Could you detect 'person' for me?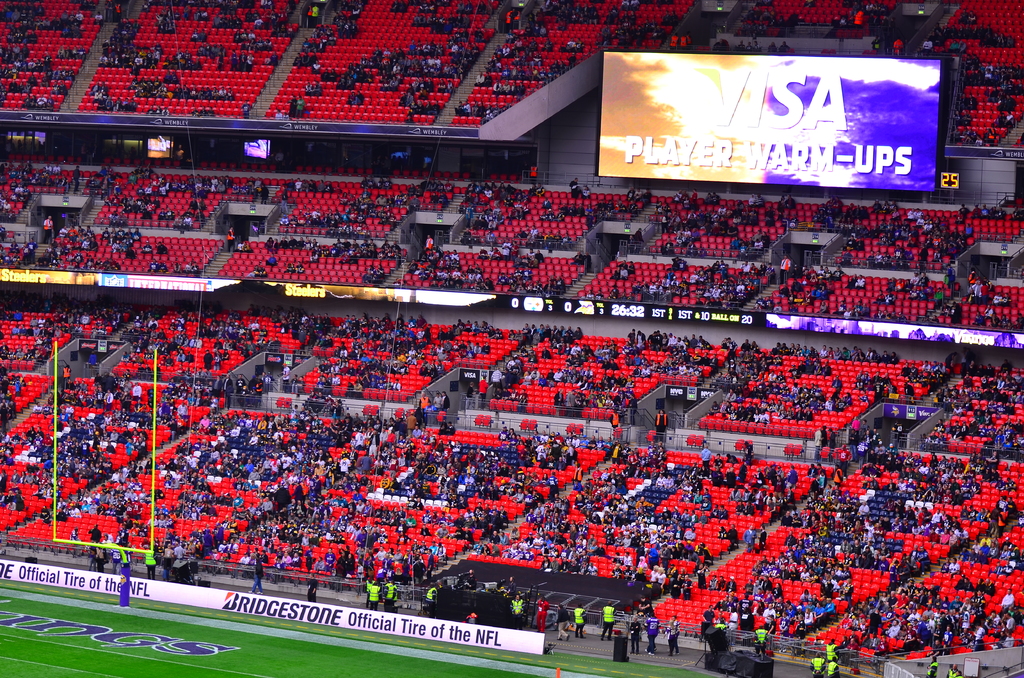
Detection result: l=143, t=546, r=158, b=583.
